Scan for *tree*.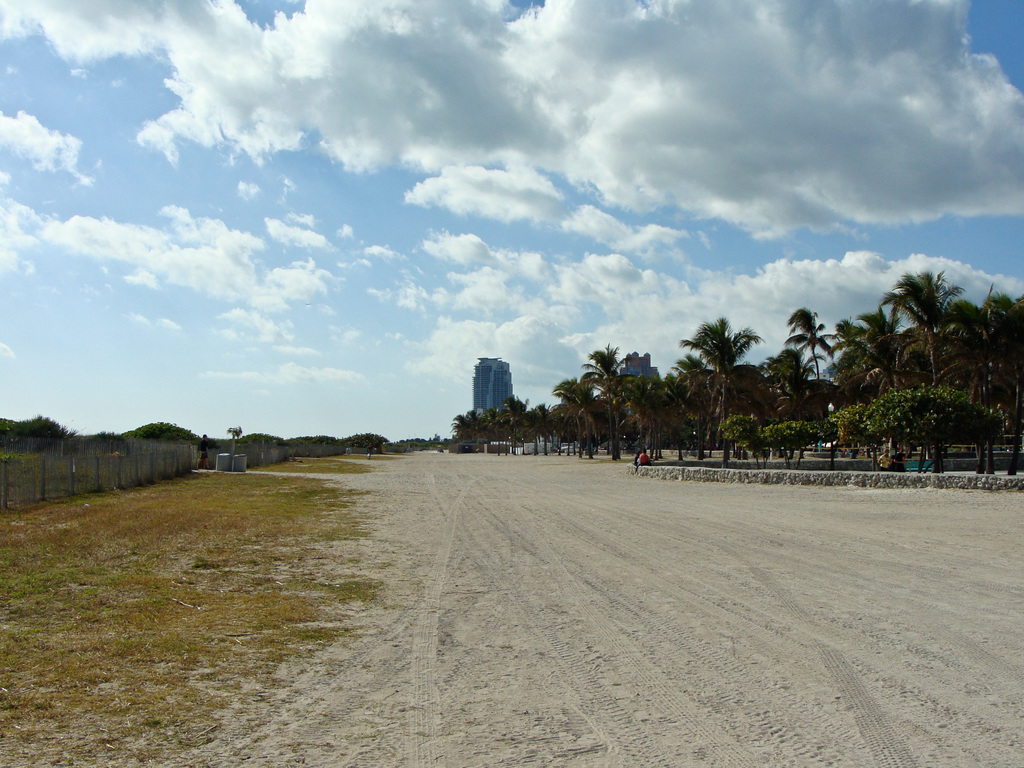
Scan result: [881,380,976,473].
